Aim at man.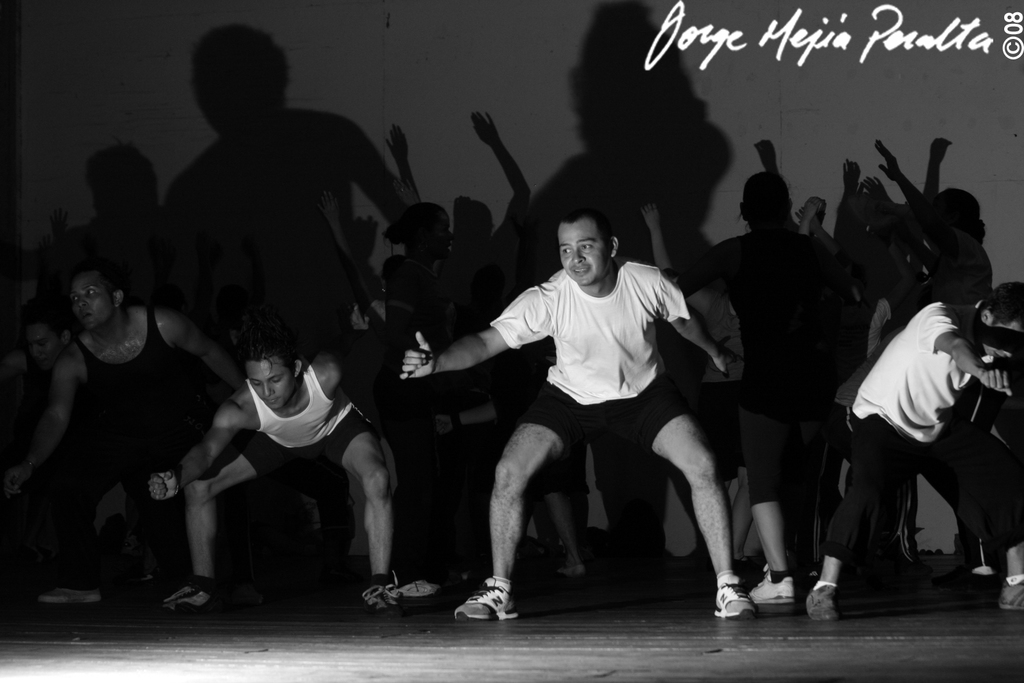
Aimed at <bbox>444, 189, 761, 624</bbox>.
